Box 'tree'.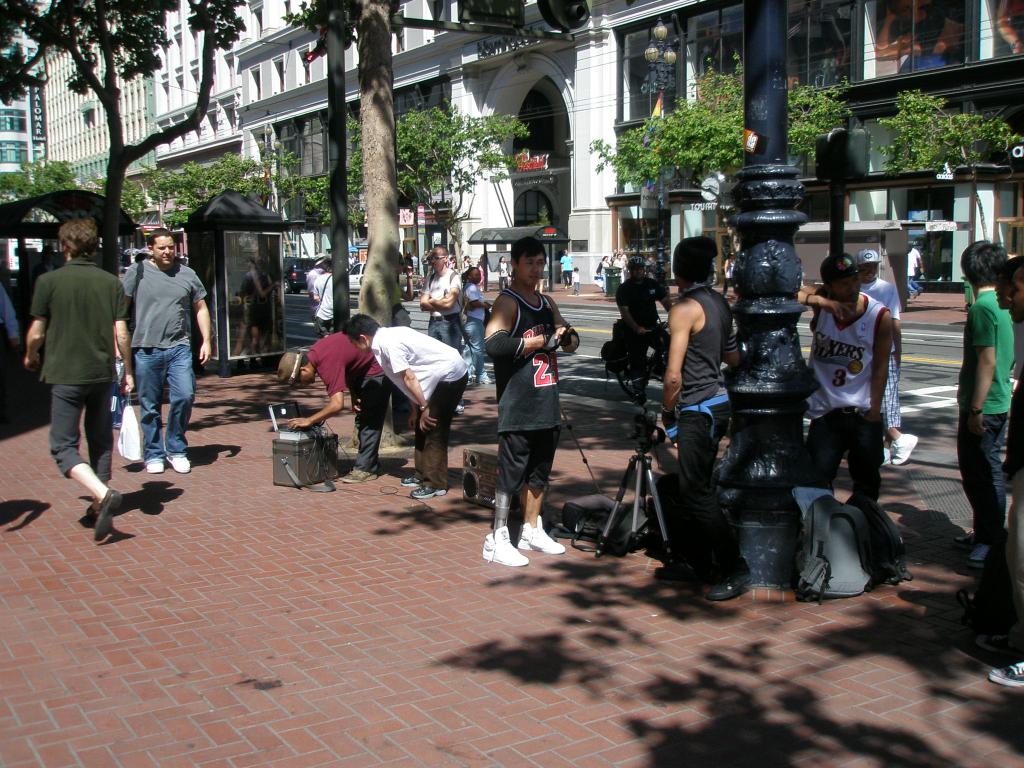
Rect(355, 2, 406, 327).
